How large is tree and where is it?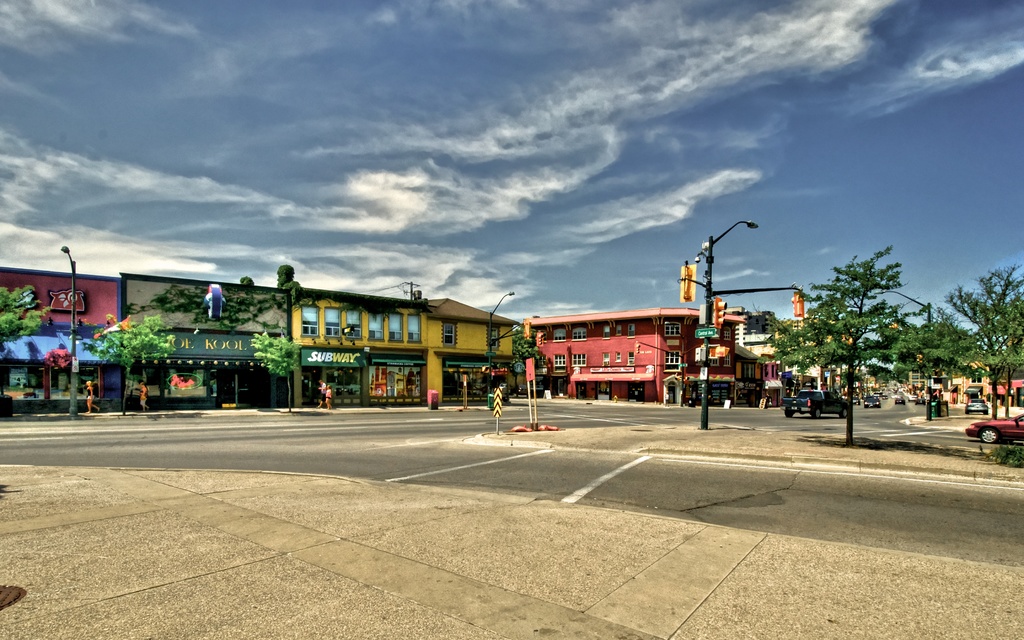
Bounding box: (left=237, top=274, right=255, bottom=287).
